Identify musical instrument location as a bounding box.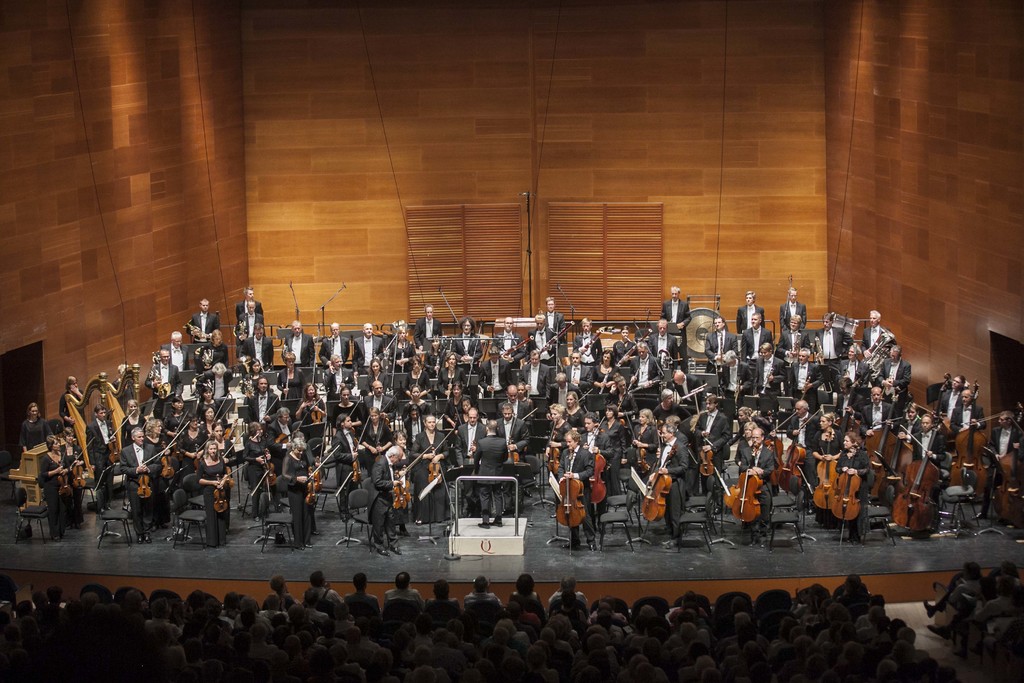
bbox=[212, 464, 248, 516].
